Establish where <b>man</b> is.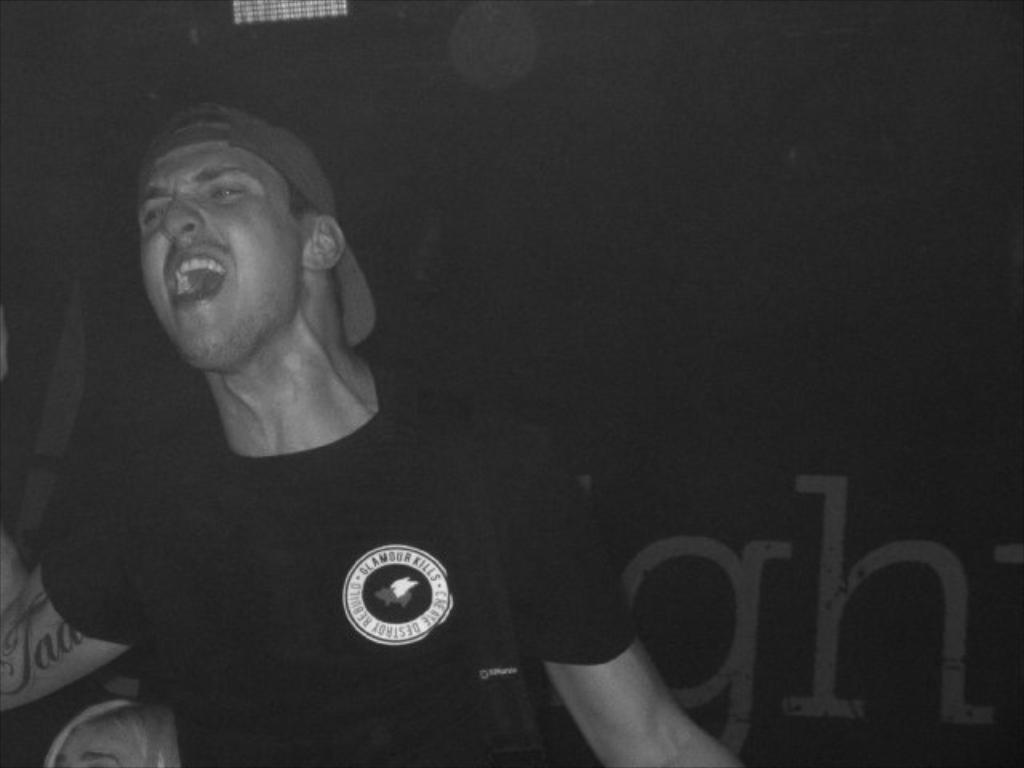
Established at l=48, t=82, r=666, b=750.
